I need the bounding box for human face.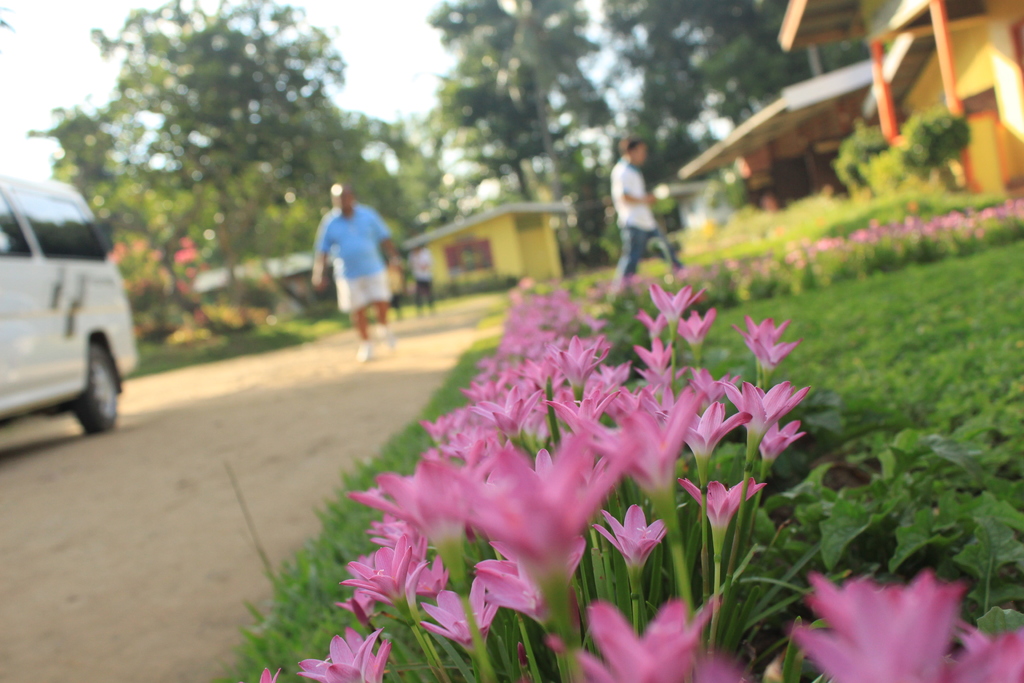
Here it is: crop(630, 143, 647, 164).
